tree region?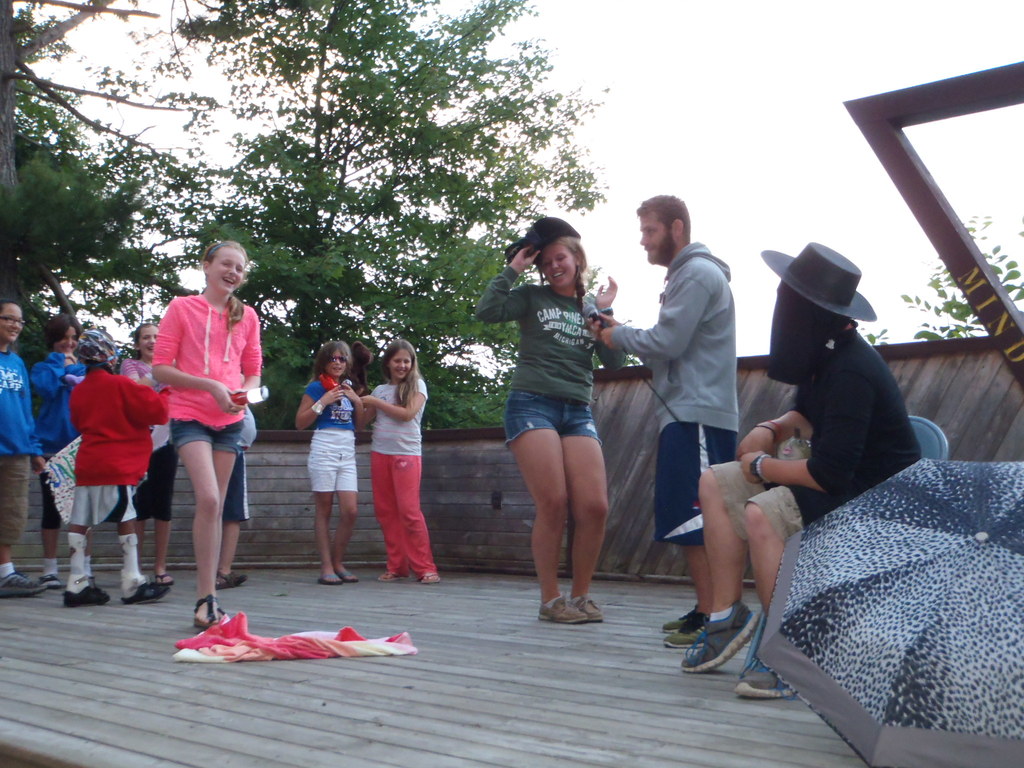
(3,0,214,372)
